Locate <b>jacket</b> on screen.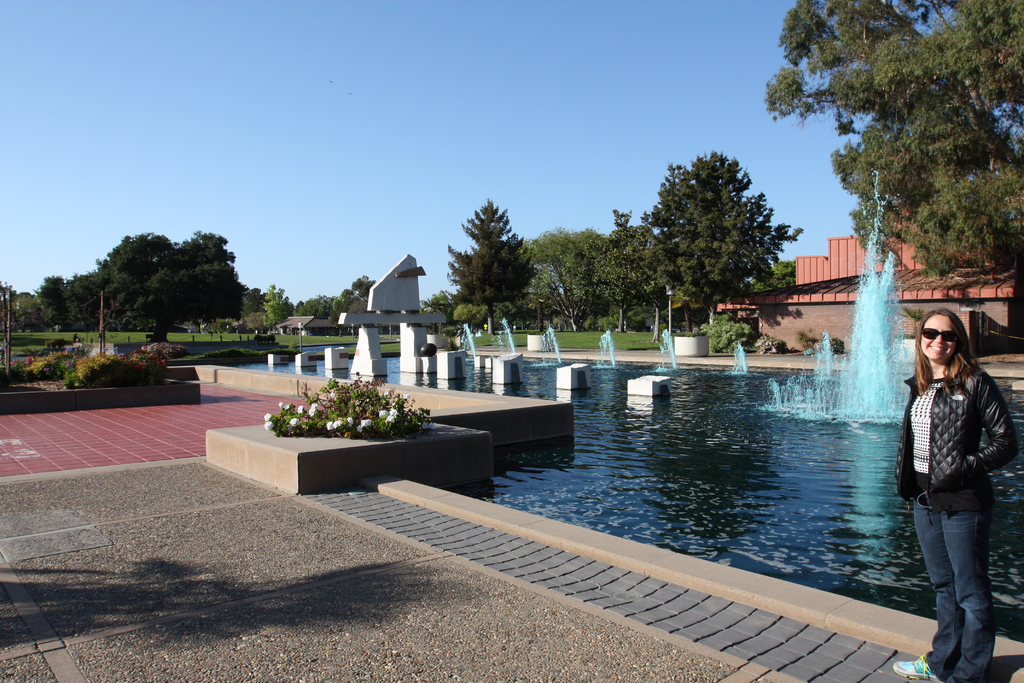
On screen at [919, 361, 1006, 512].
